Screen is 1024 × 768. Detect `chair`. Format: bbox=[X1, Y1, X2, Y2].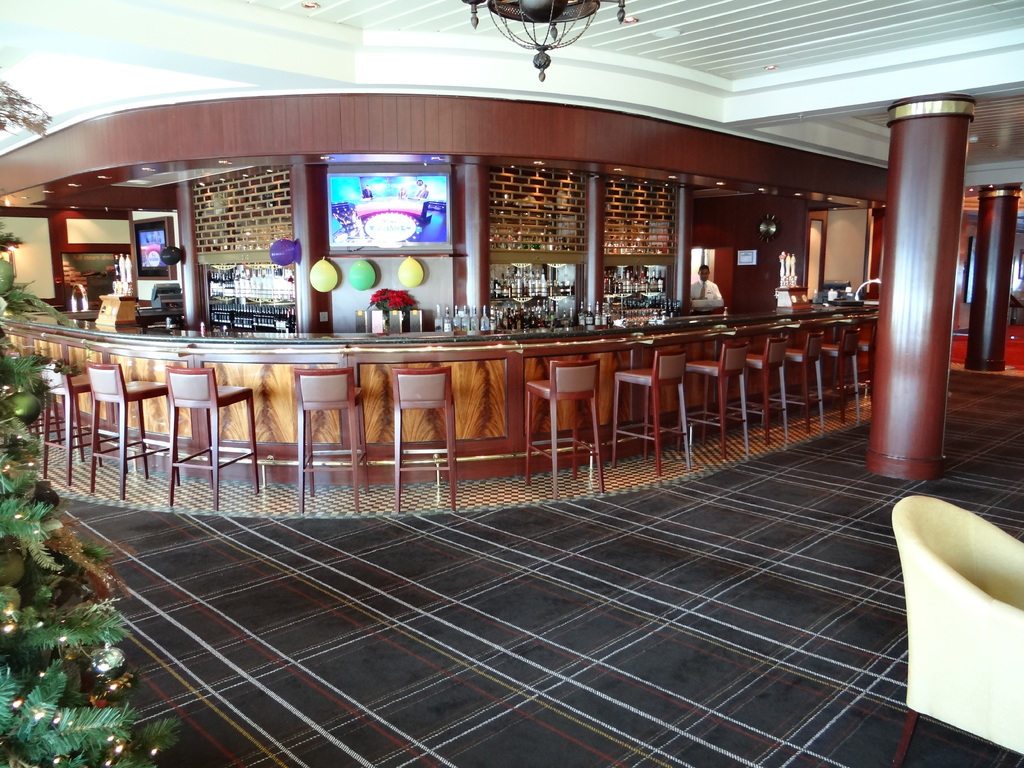
bbox=[294, 367, 372, 511].
